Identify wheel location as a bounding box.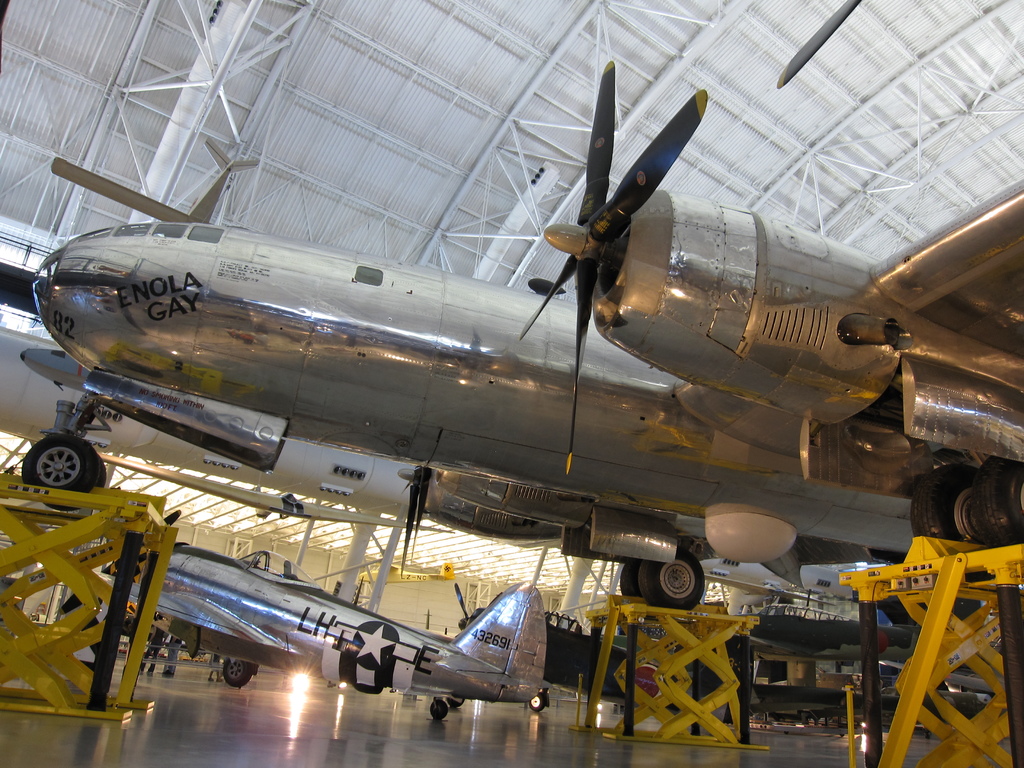
bbox=(424, 698, 456, 724).
